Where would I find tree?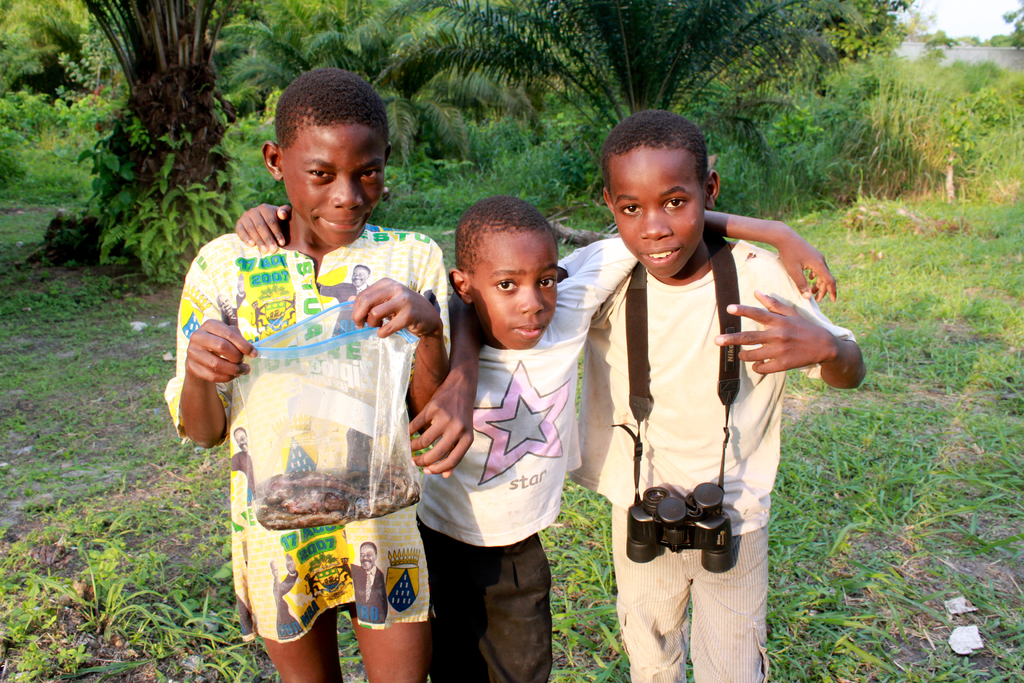
At crop(845, 0, 1023, 132).
